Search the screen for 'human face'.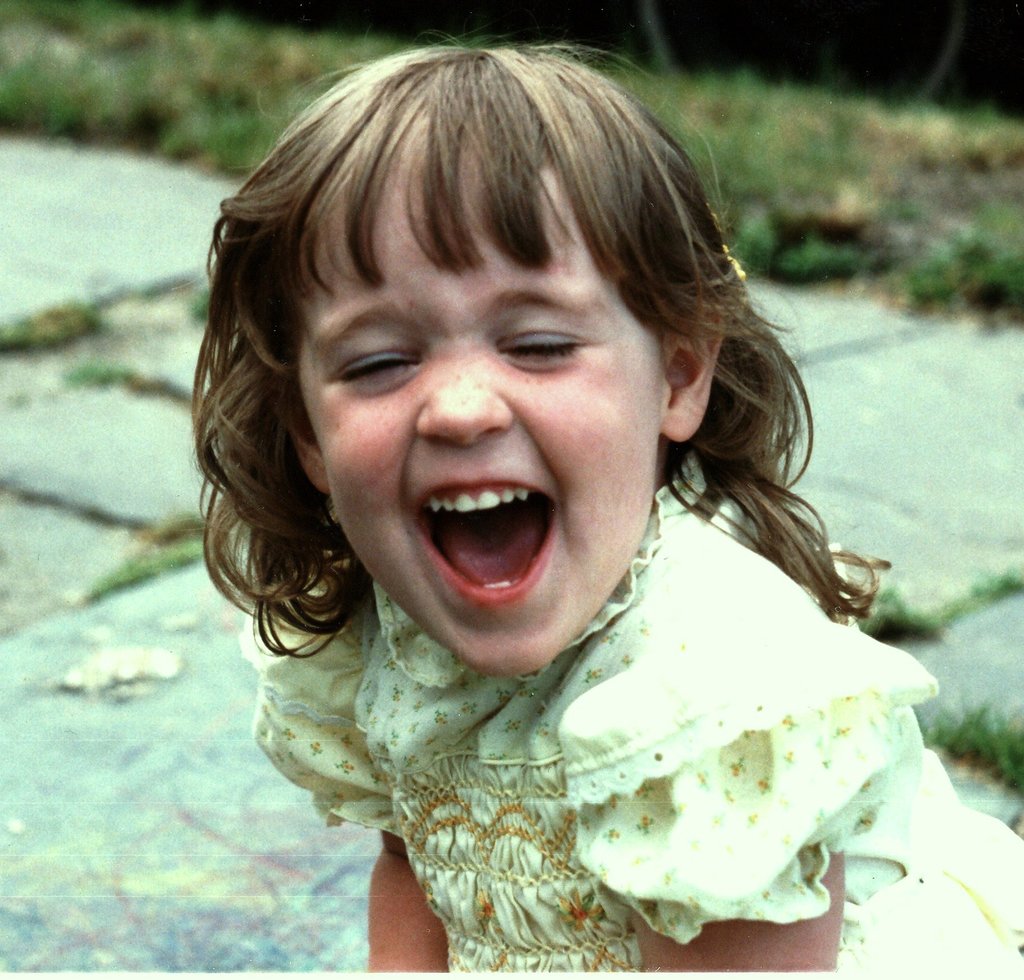
Found at <region>301, 156, 662, 679</region>.
